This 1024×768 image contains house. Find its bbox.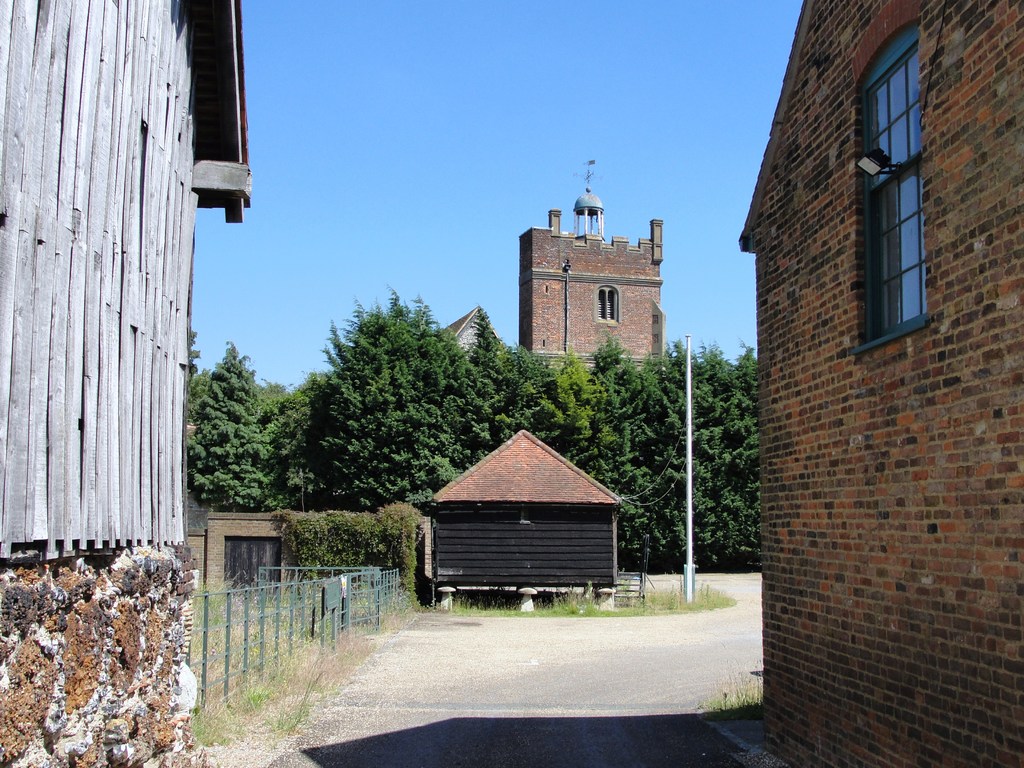
box=[0, 0, 256, 569].
